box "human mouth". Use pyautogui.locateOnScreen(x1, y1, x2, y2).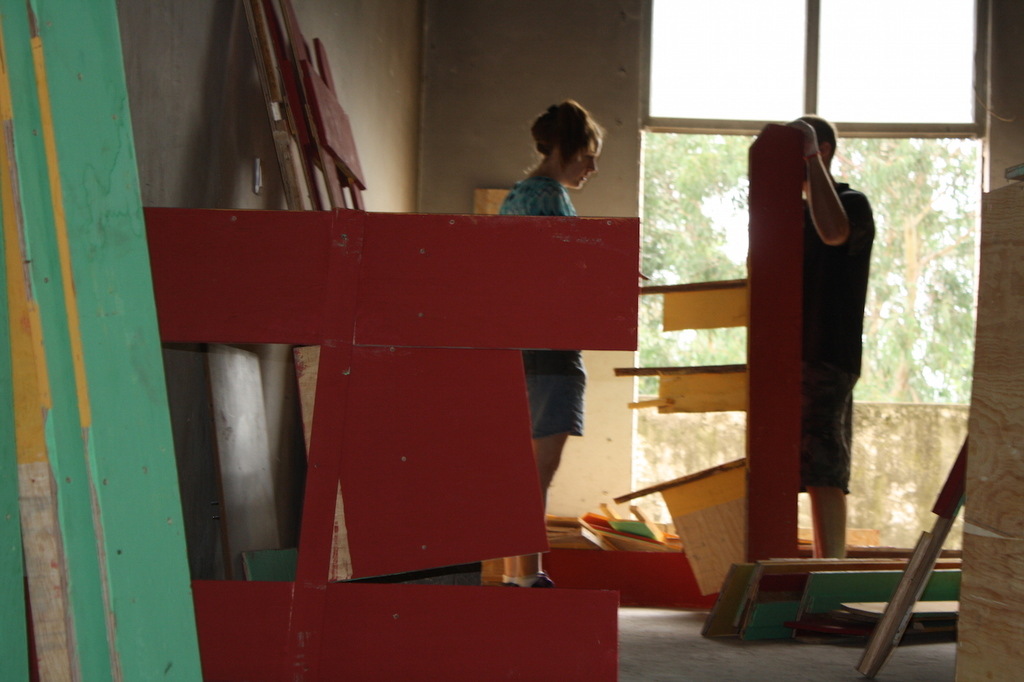
pyautogui.locateOnScreen(581, 174, 587, 180).
